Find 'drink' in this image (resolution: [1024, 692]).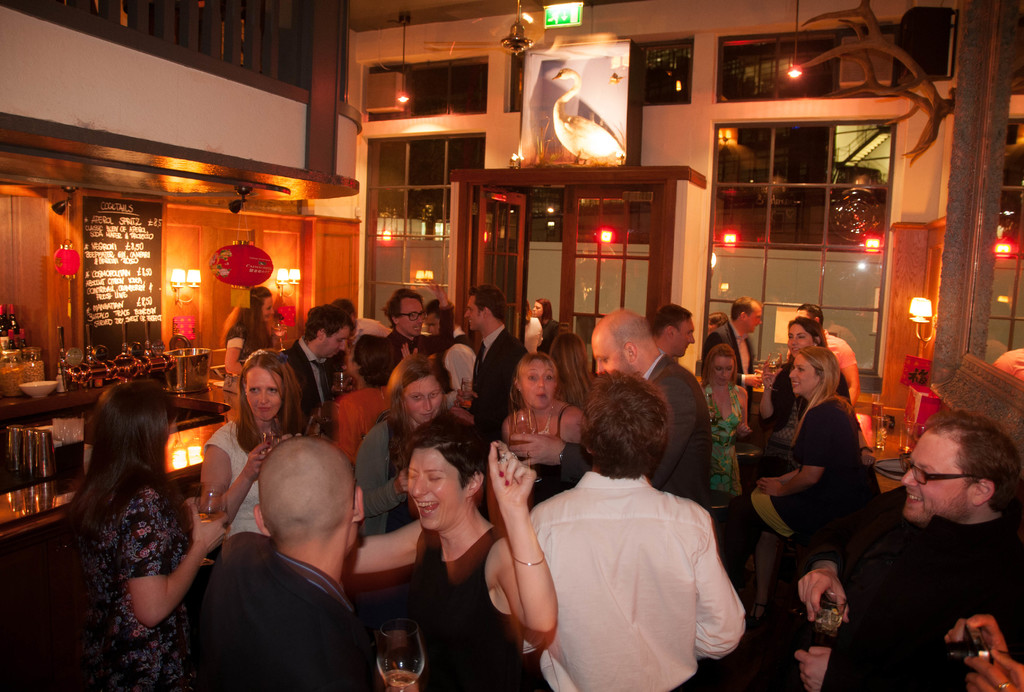
BBox(506, 435, 529, 450).
